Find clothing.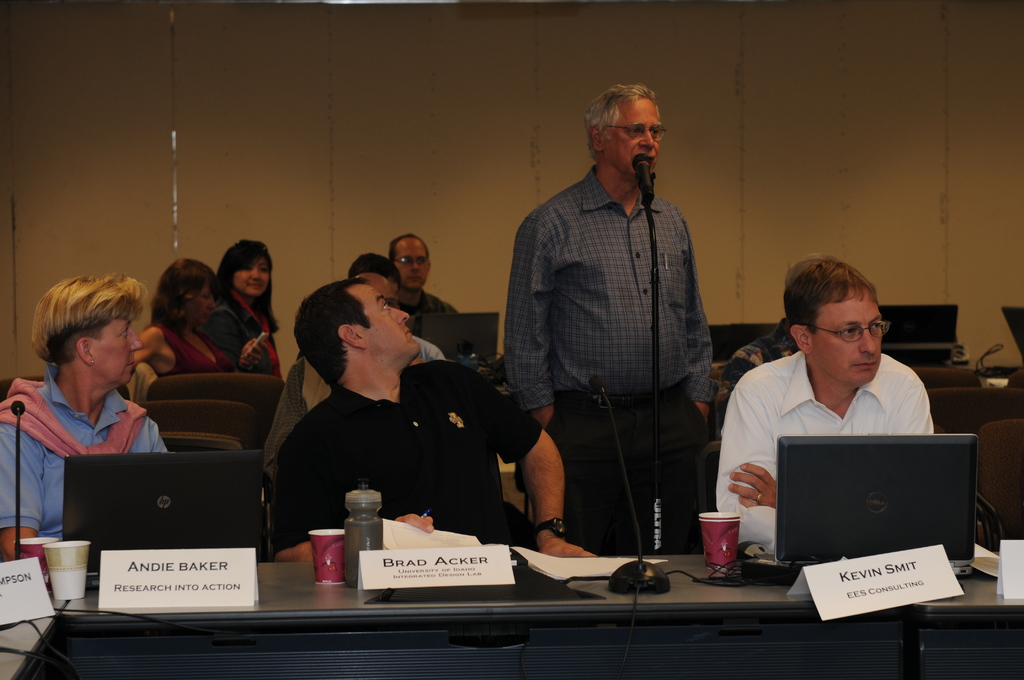
{"x1": 709, "y1": 354, "x2": 932, "y2": 563}.
